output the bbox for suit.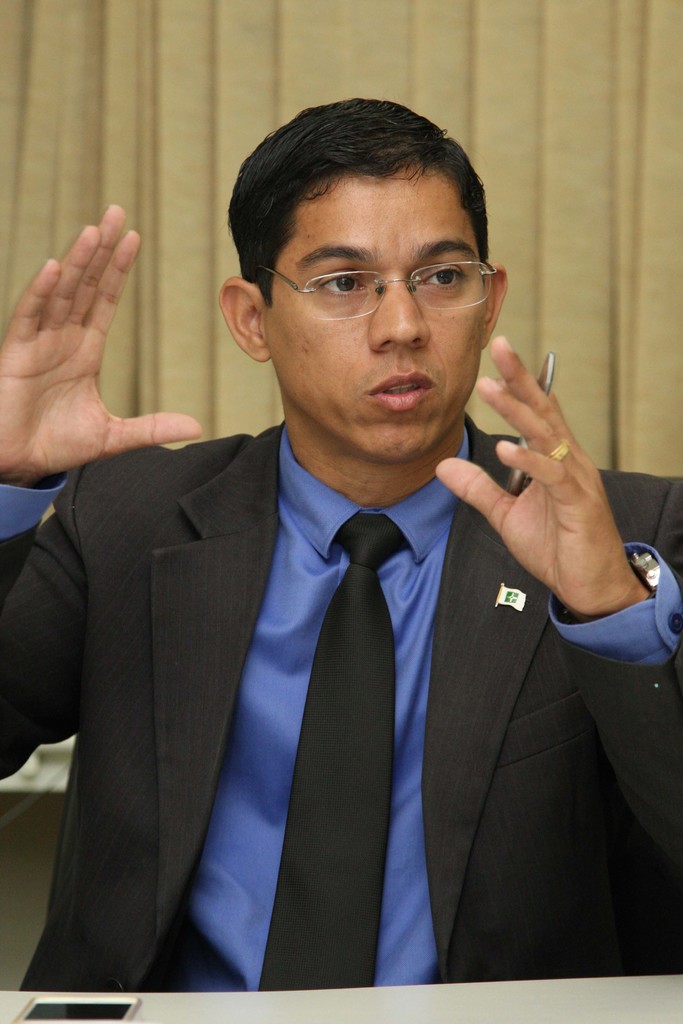
detection(40, 253, 624, 998).
